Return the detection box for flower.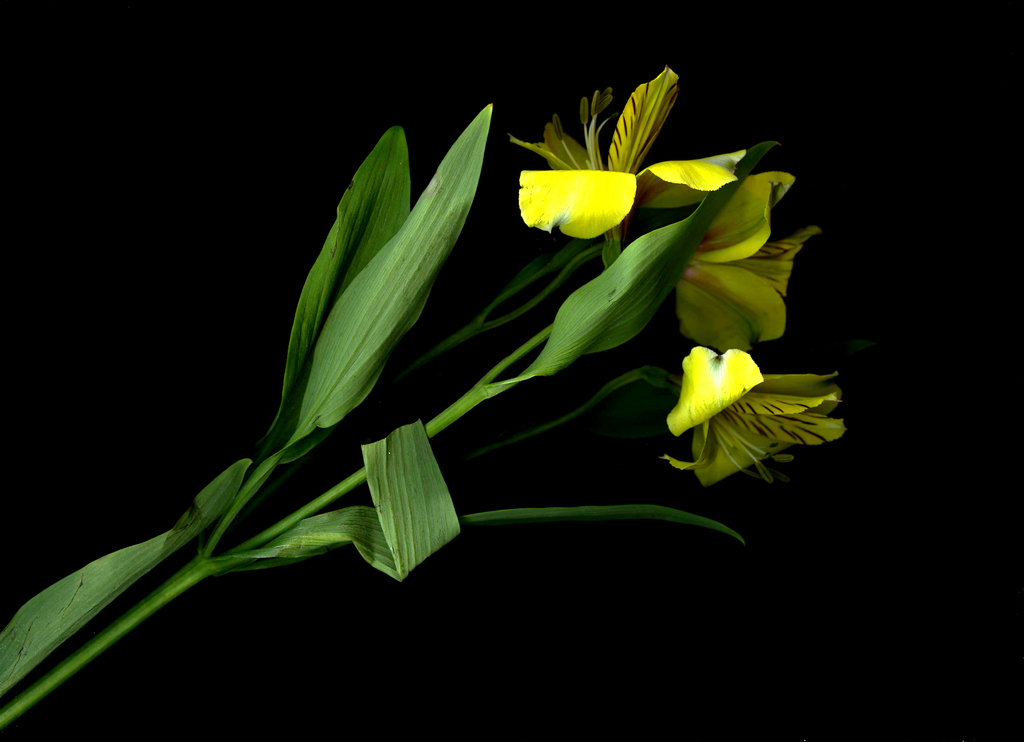
669,170,819,351.
